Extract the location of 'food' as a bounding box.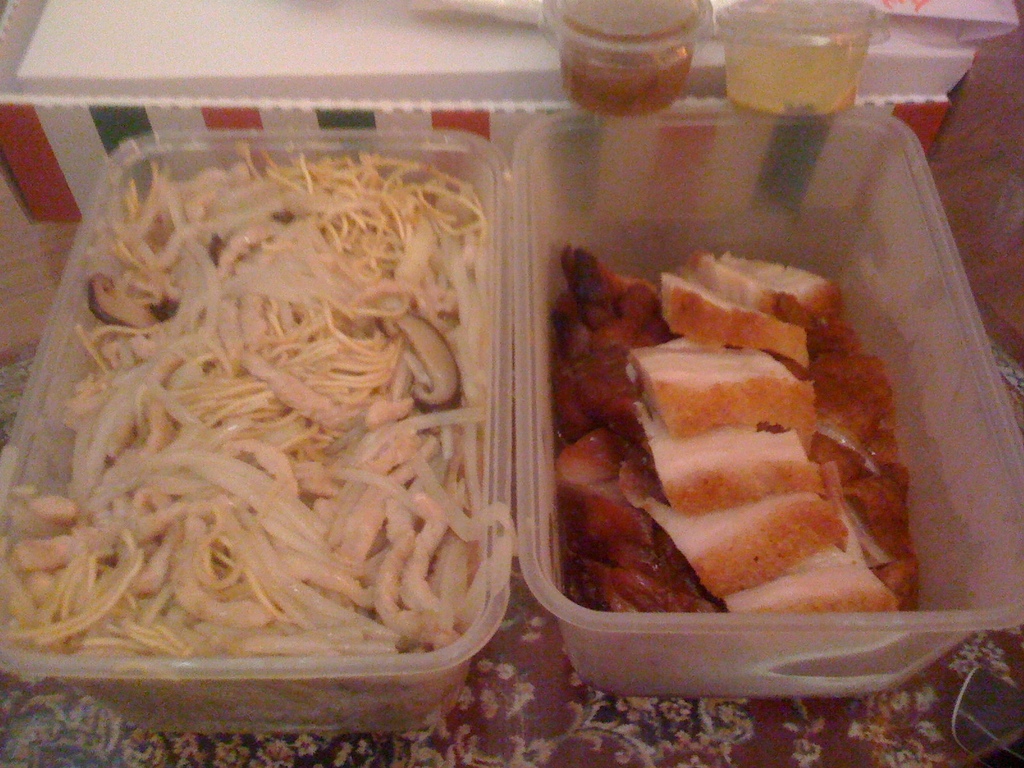
(x1=552, y1=237, x2=920, y2=634).
